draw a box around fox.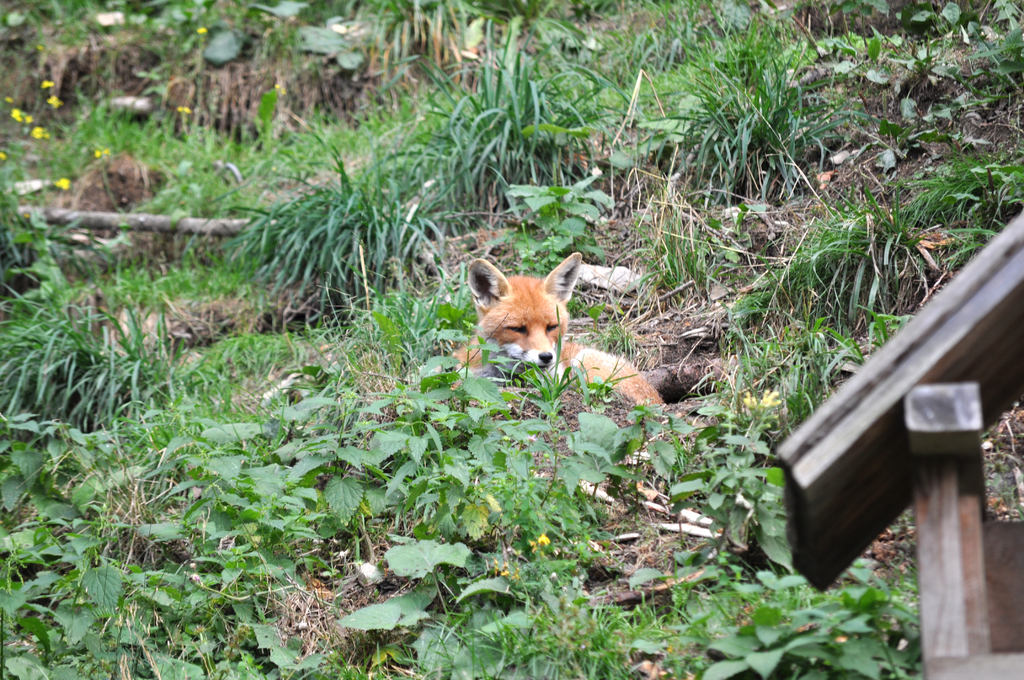
432, 250, 668, 409.
